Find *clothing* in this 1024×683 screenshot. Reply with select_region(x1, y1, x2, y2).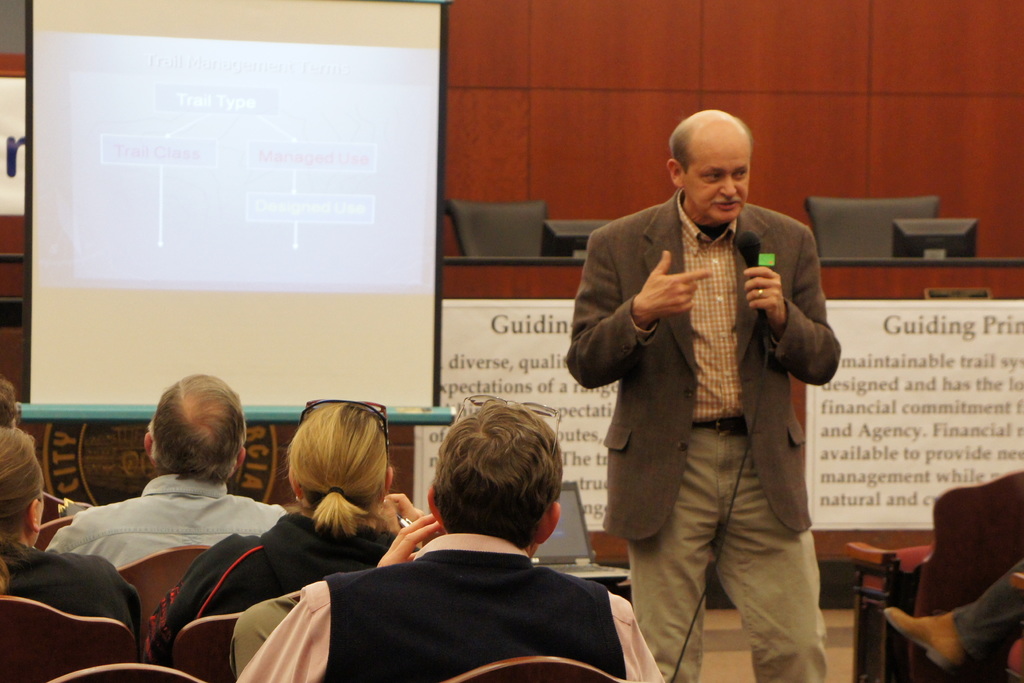
select_region(4, 536, 136, 650).
